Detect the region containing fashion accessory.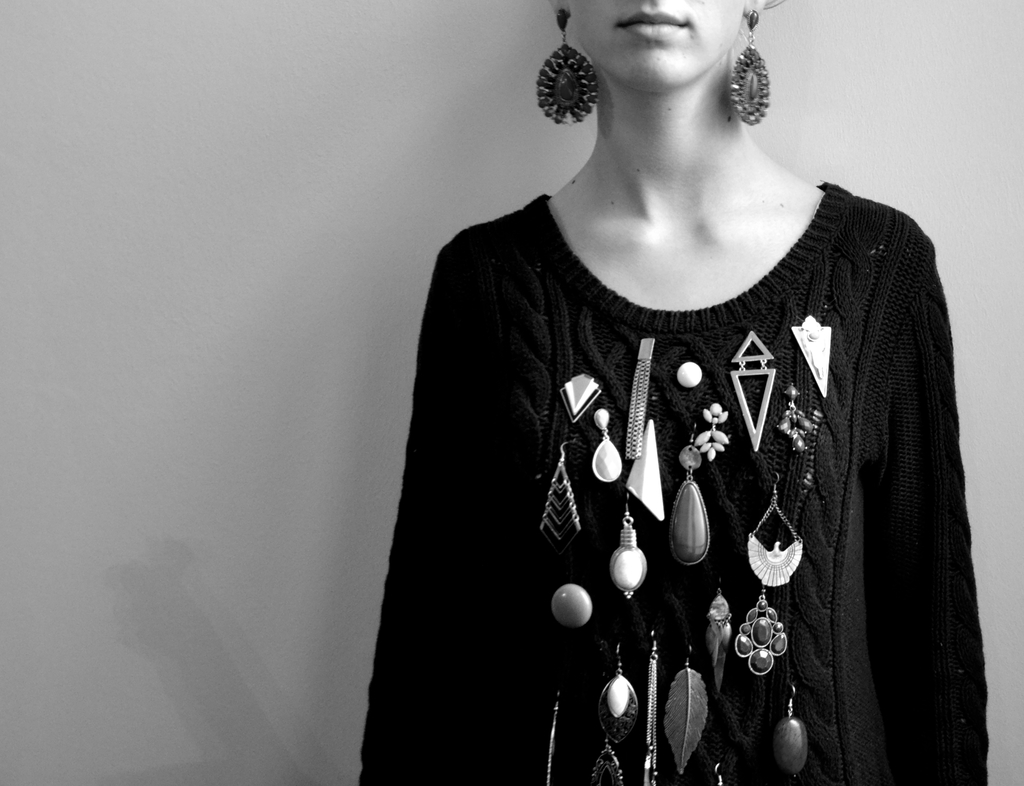
region(662, 643, 707, 773).
